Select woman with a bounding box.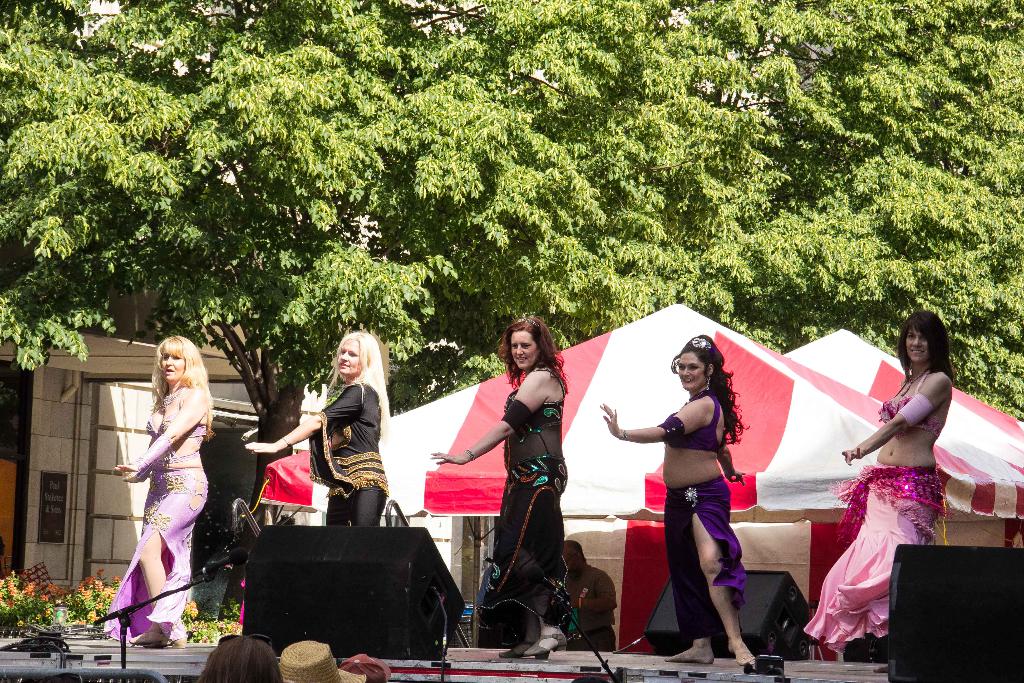
bbox(801, 308, 955, 673).
